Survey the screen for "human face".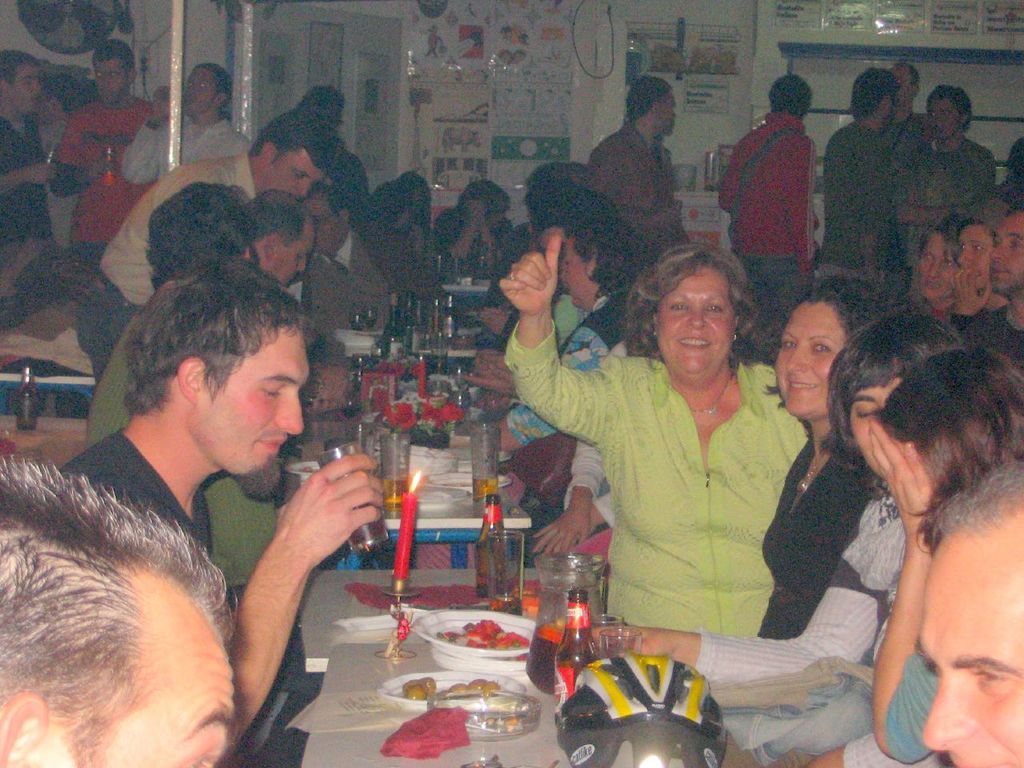
Survey found: x1=566, y1=242, x2=585, y2=302.
